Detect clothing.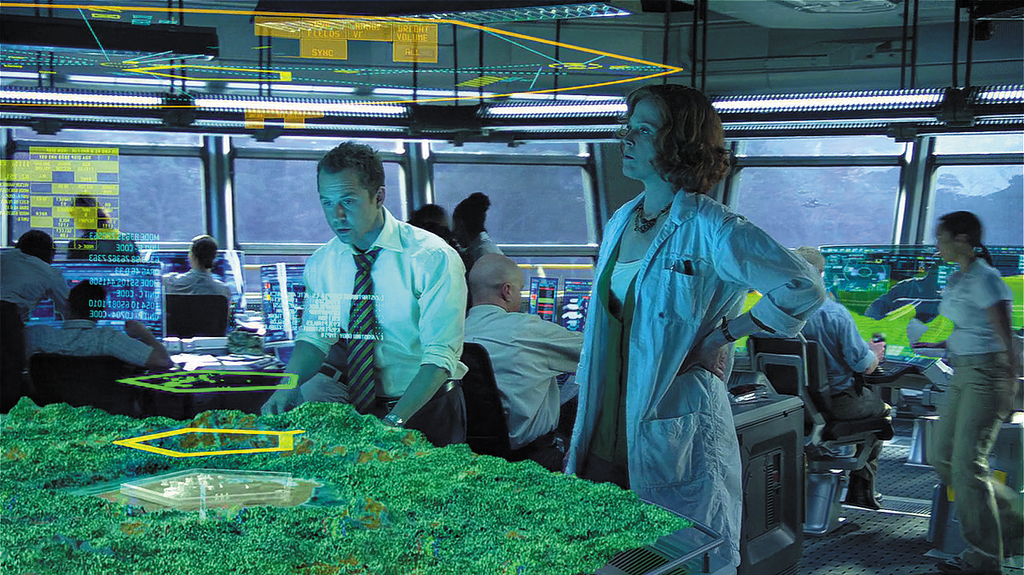
Detected at BBox(26, 312, 155, 364).
